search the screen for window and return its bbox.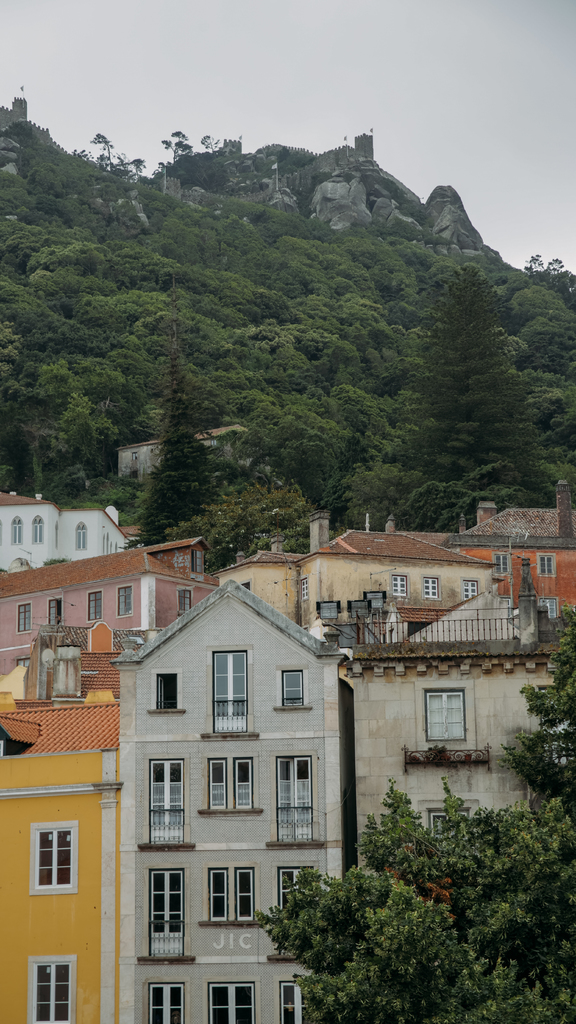
Found: box=[88, 592, 102, 623].
